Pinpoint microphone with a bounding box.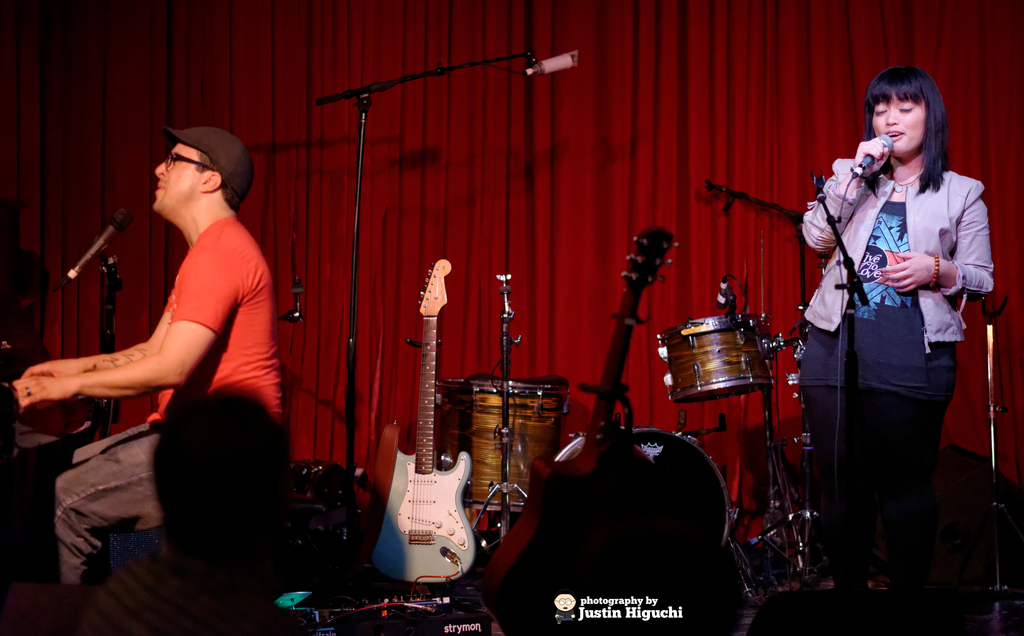
rect(63, 213, 132, 288).
